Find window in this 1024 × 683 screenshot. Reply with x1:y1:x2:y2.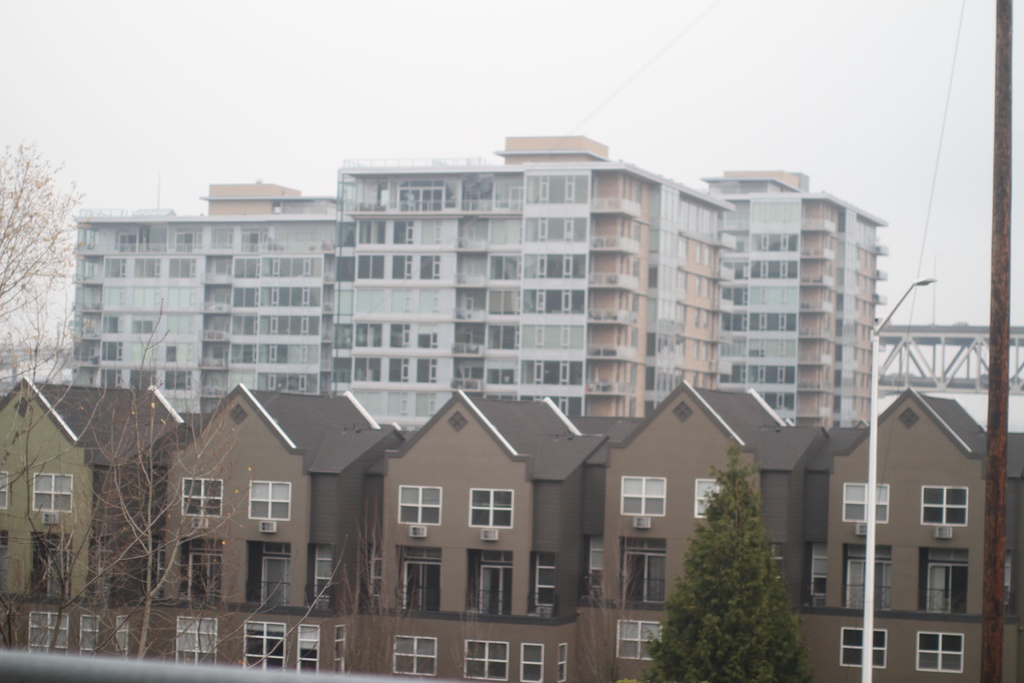
696:477:726:522.
